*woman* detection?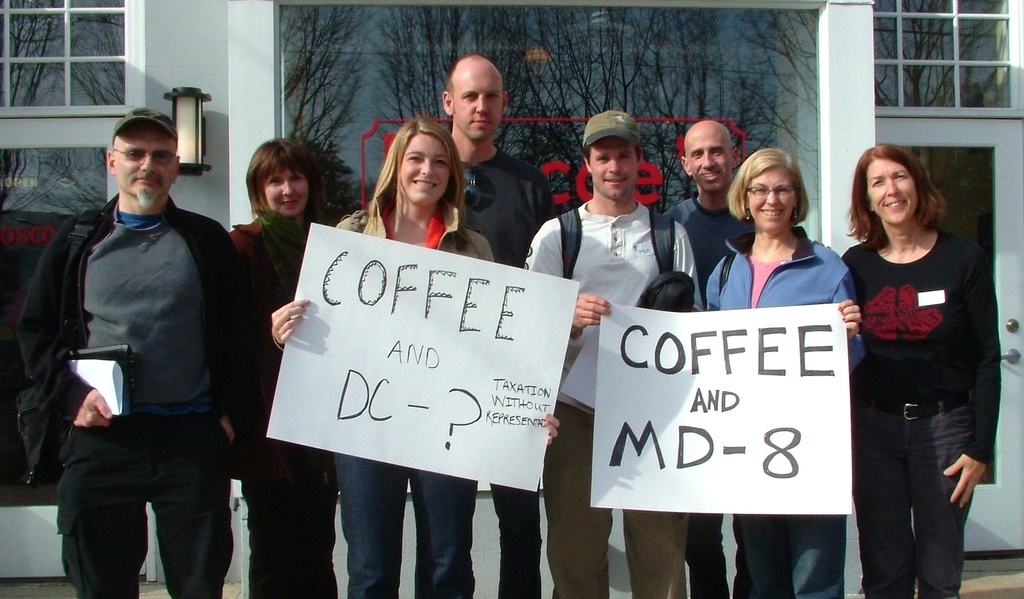
detection(225, 132, 334, 595)
